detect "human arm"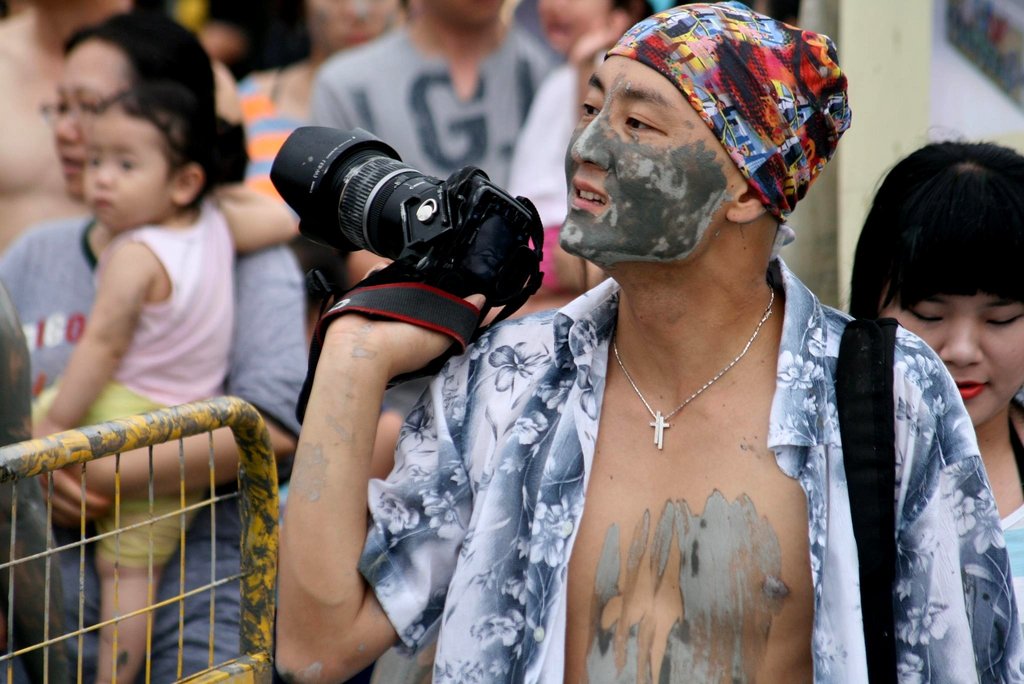
897, 321, 1023, 683
